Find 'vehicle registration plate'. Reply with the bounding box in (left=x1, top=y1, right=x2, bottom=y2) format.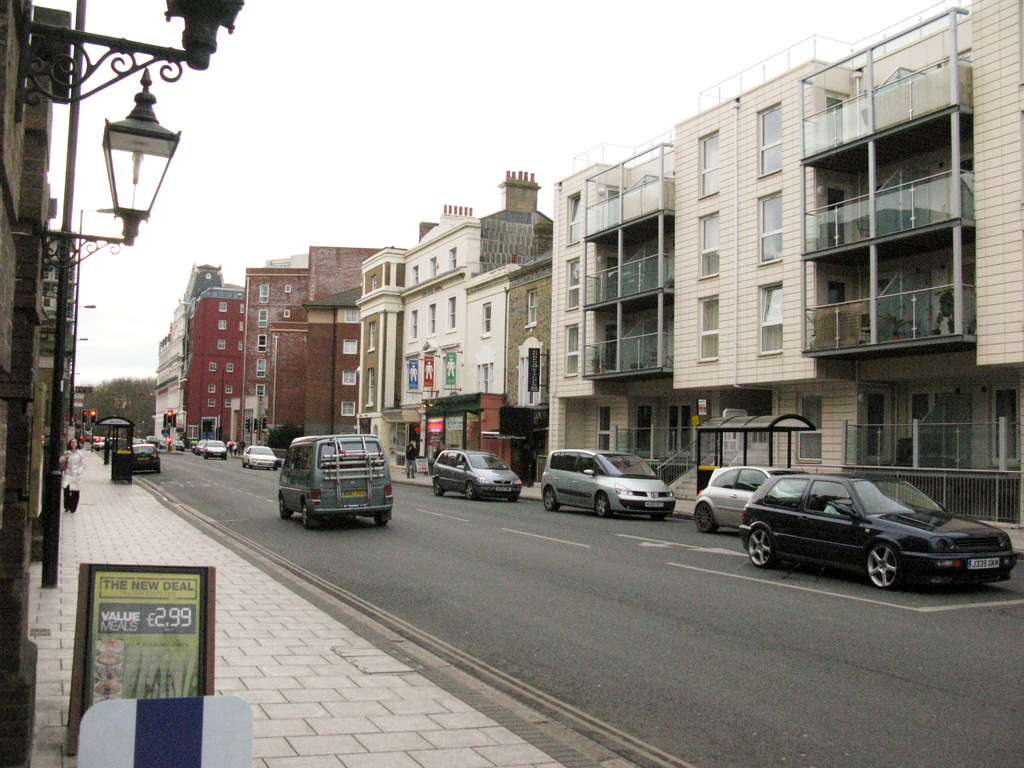
(left=495, top=487, right=510, bottom=490).
